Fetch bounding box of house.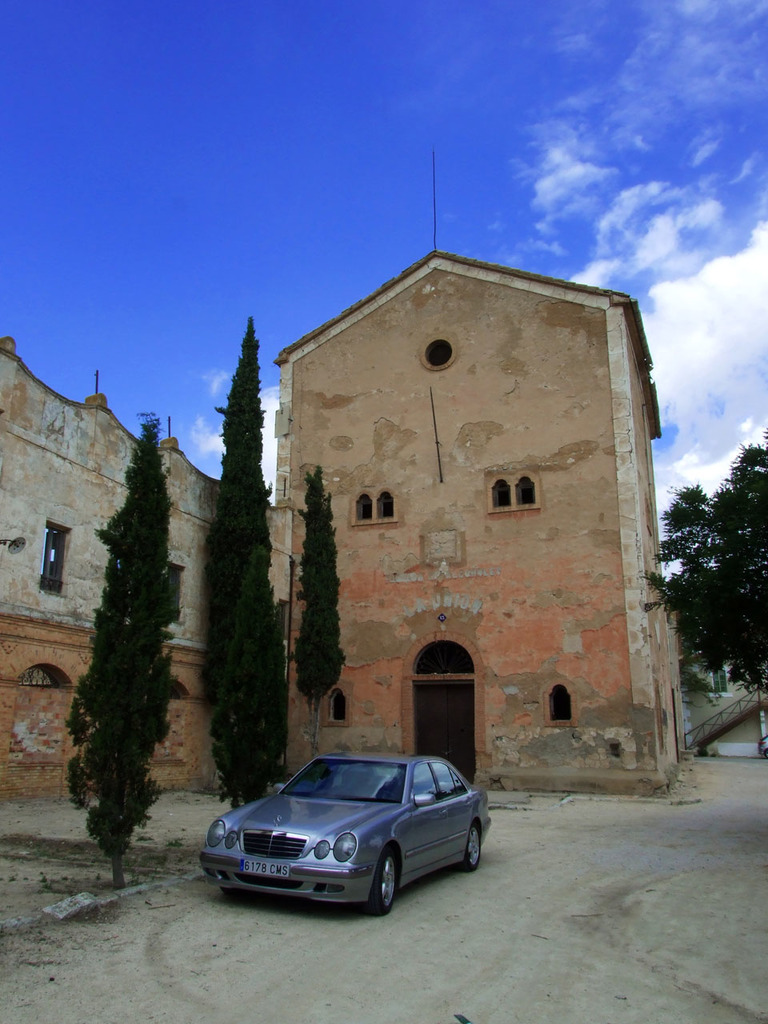
Bbox: <box>277,224,640,766</box>.
